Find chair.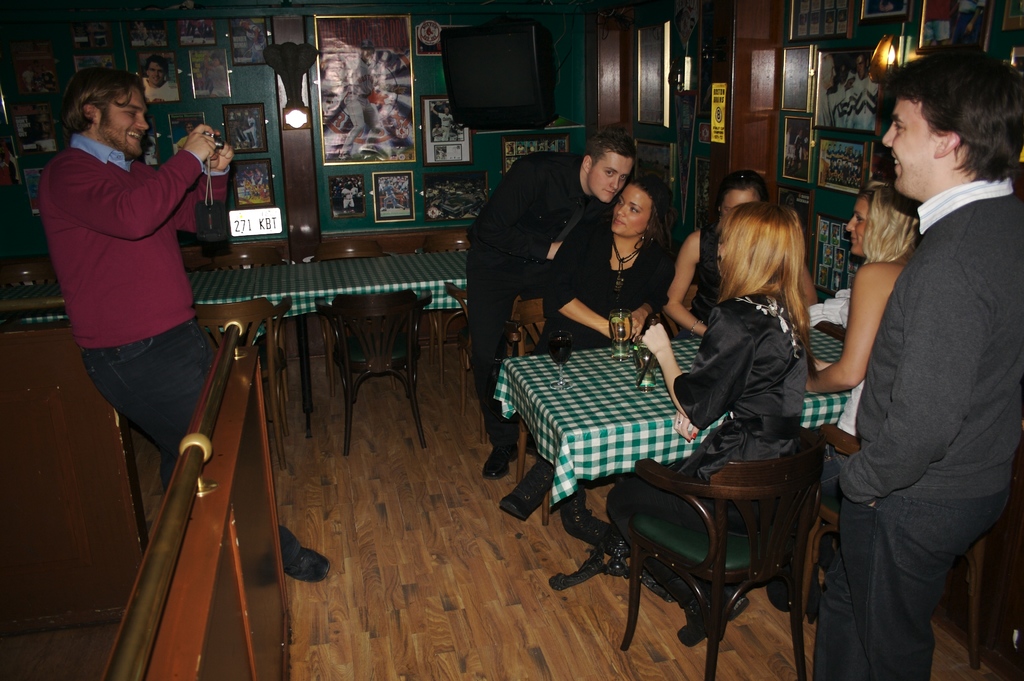
<region>441, 280, 522, 443</region>.
